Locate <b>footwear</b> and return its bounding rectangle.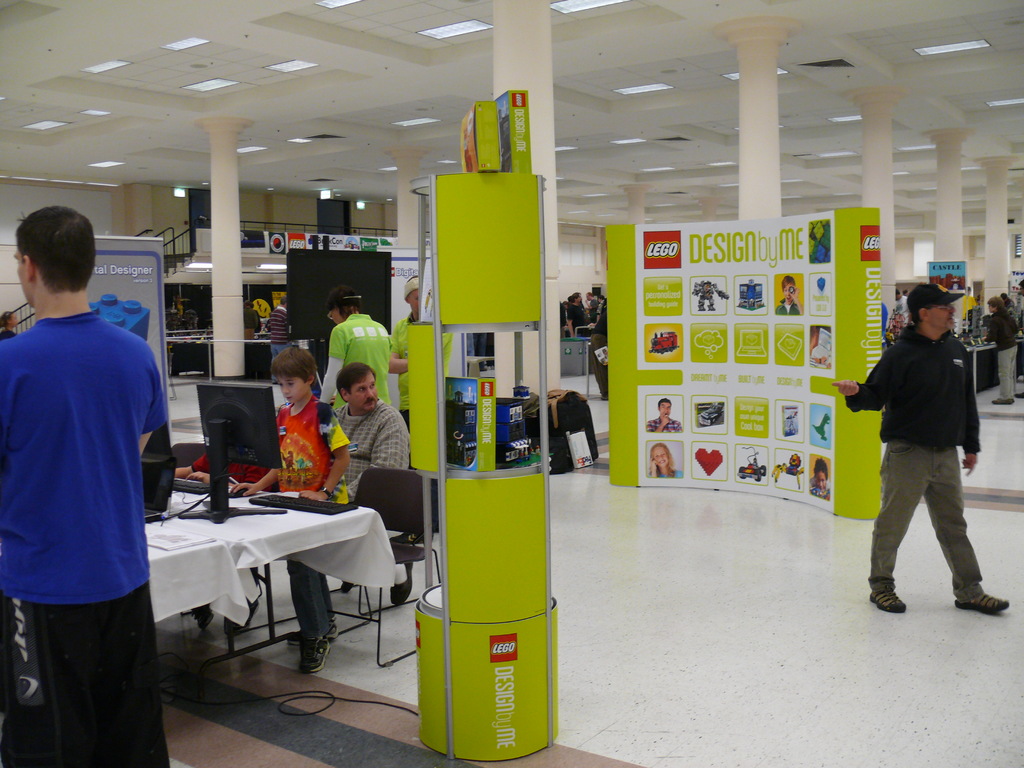
detection(302, 637, 332, 672).
